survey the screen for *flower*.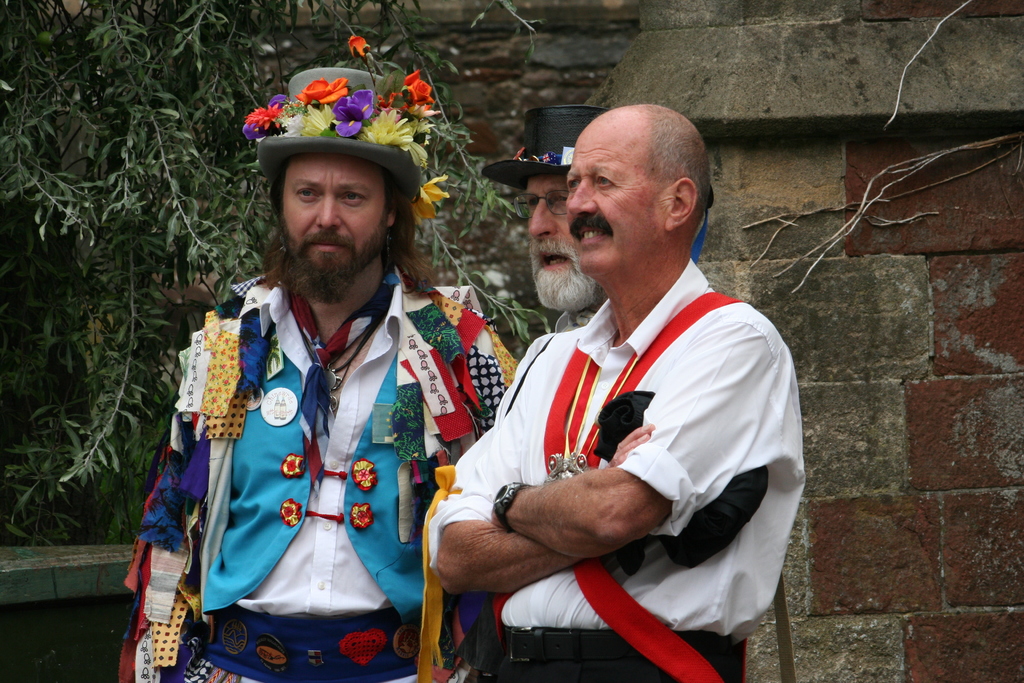
Survey found: bbox=(282, 111, 307, 136).
